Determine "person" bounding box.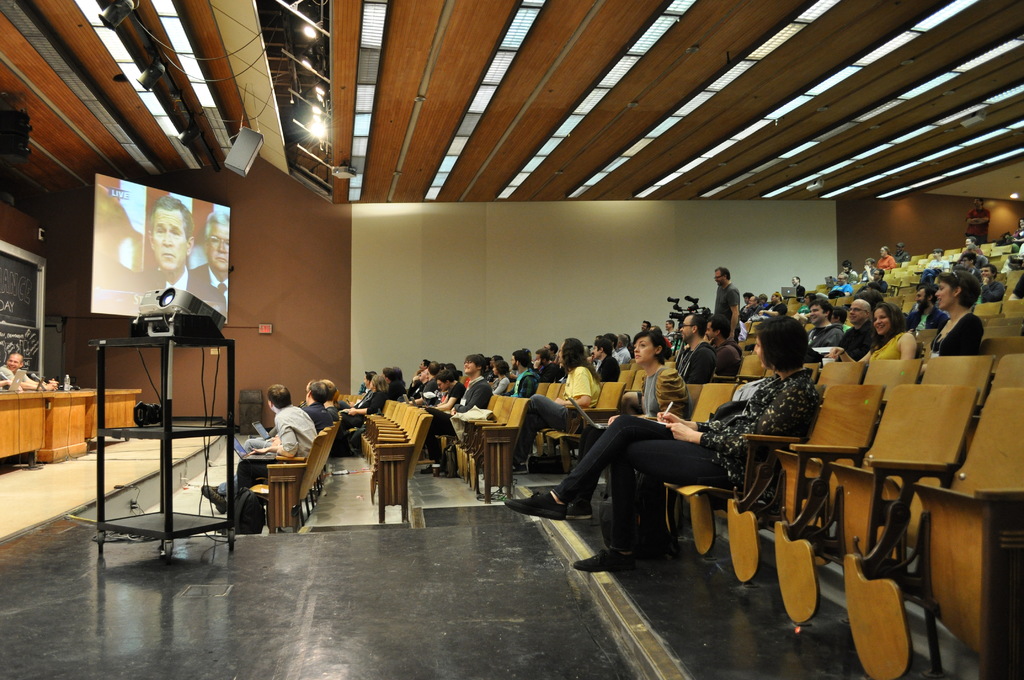
Determined: {"x1": 431, "y1": 353, "x2": 495, "y2": 471}.
